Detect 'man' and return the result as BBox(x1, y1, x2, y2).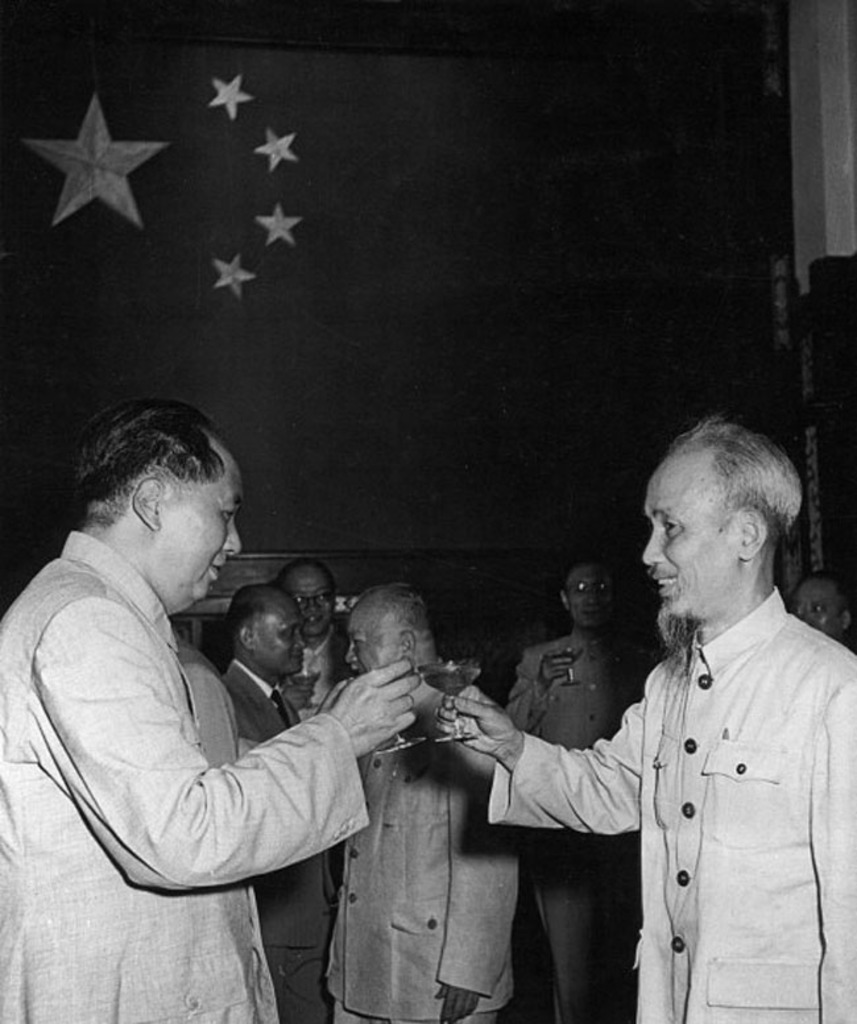
BBox(791, 571, 856, 648).
